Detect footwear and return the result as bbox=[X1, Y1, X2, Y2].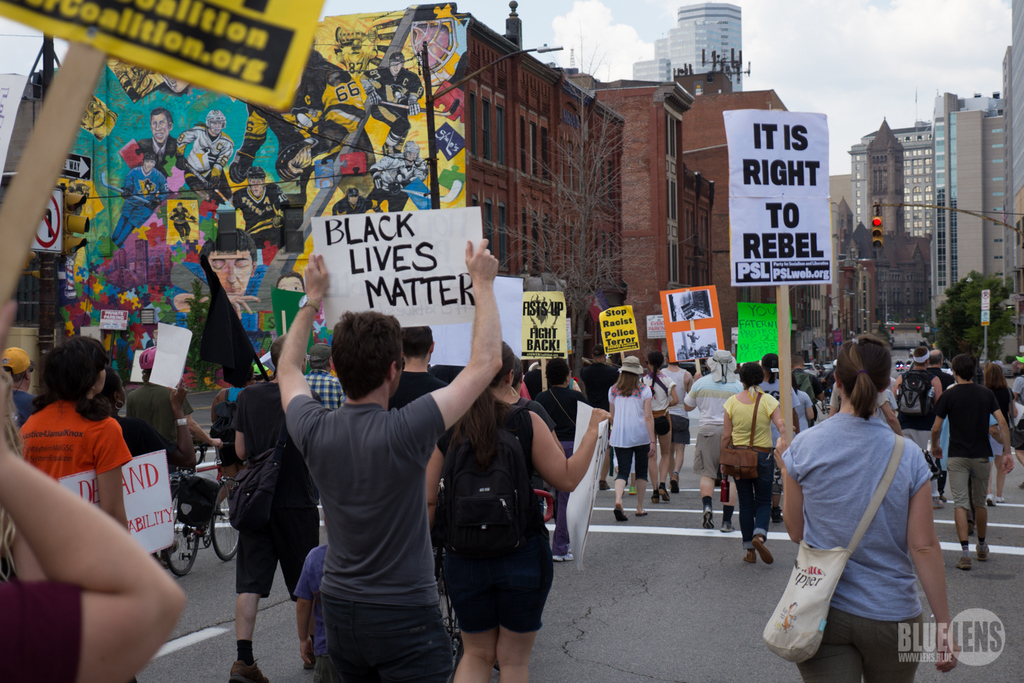
bbox=[934, 496, 945, 509].
